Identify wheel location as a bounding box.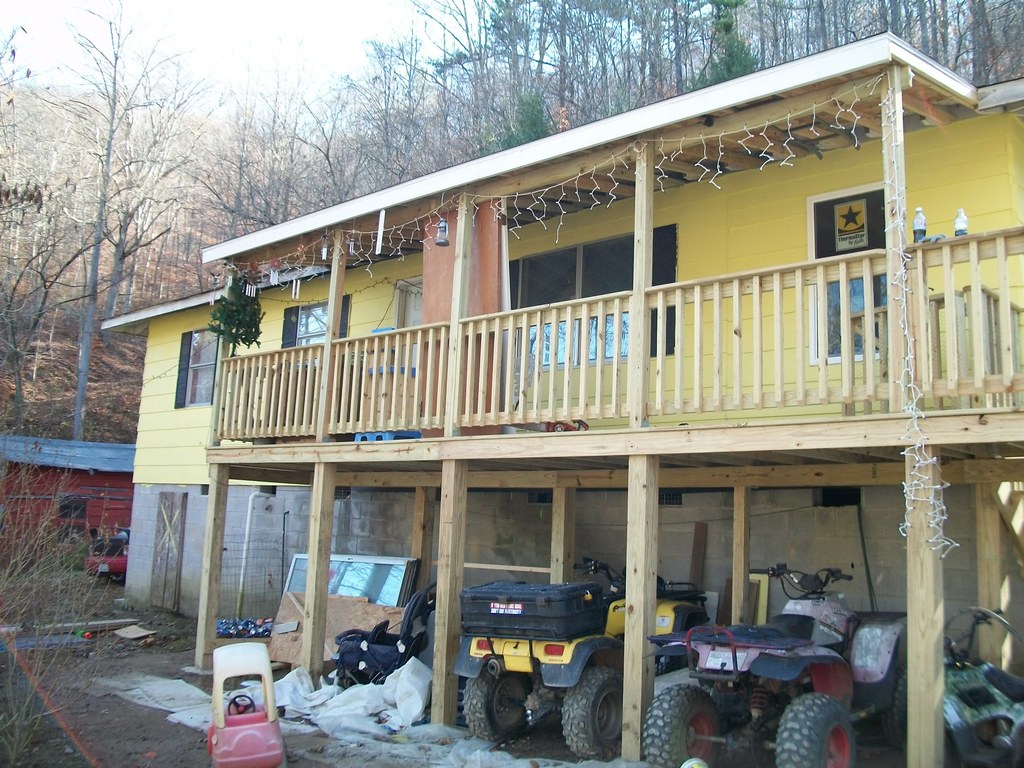
Rect(570, 661, 628, 763).
